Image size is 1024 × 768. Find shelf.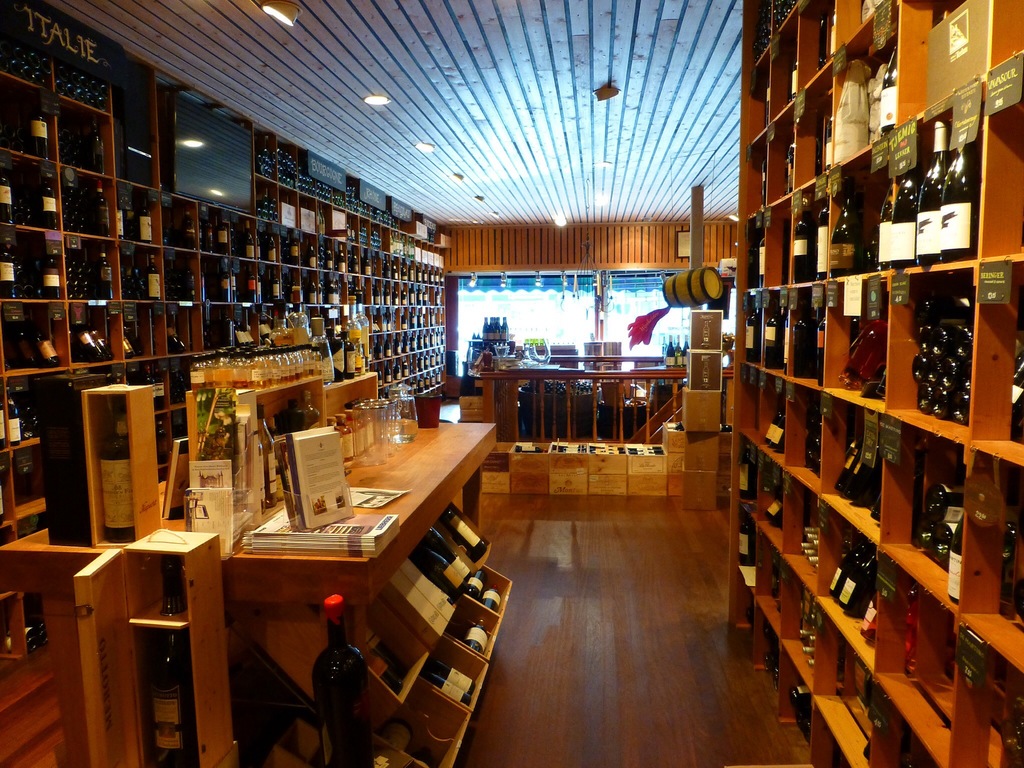
region(692, 28, 1003, 692).
